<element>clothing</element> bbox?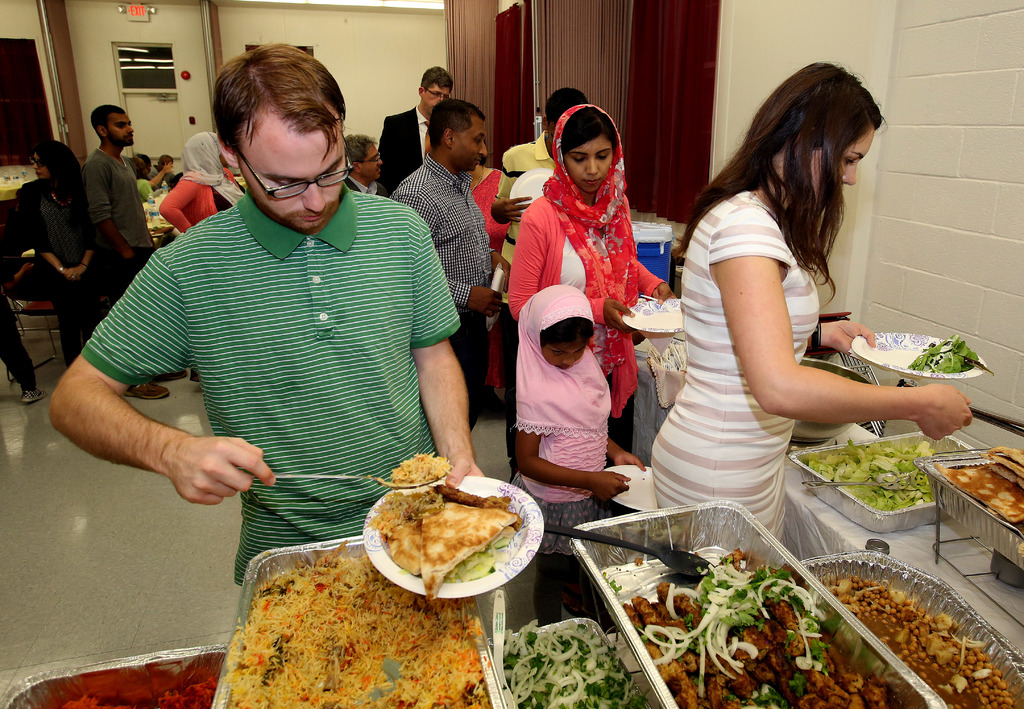
Rect(390, 168, 493, 424)
